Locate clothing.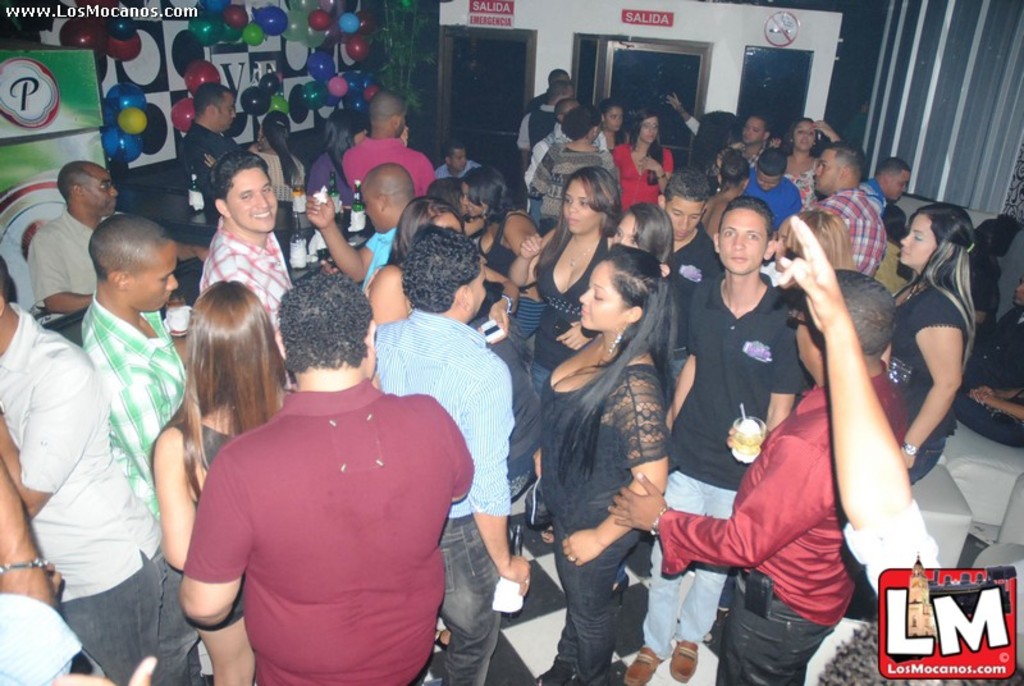
Bounding box: (745, 168, 805, 238).
